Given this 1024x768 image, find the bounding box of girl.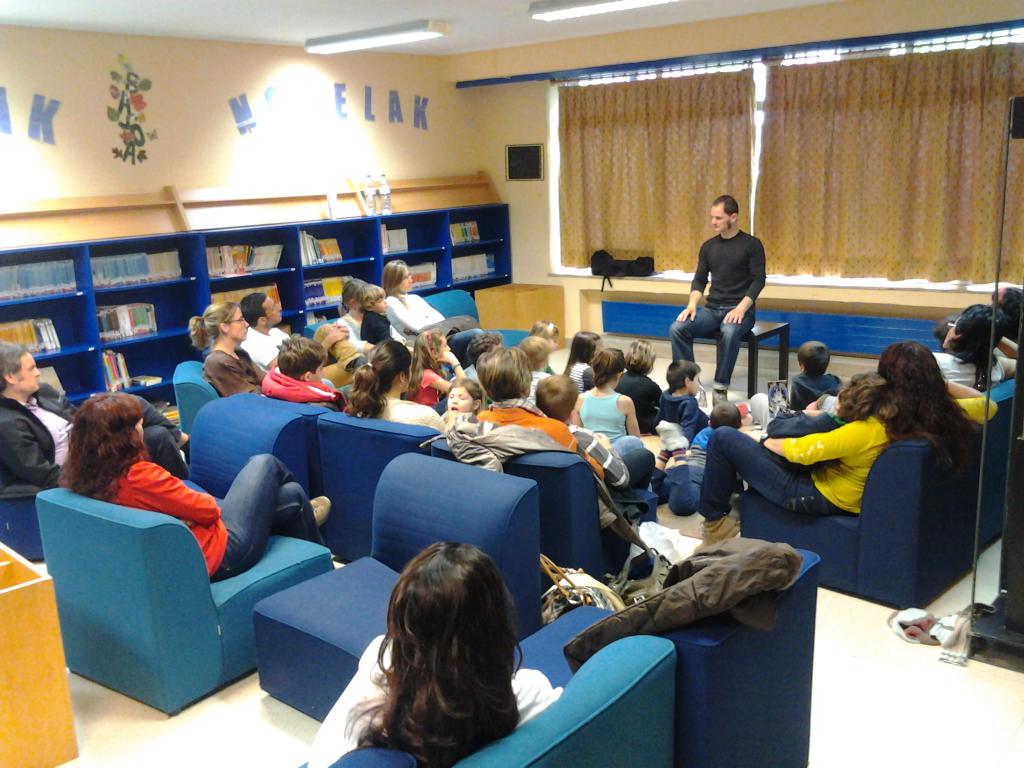
525 318 556 372.
